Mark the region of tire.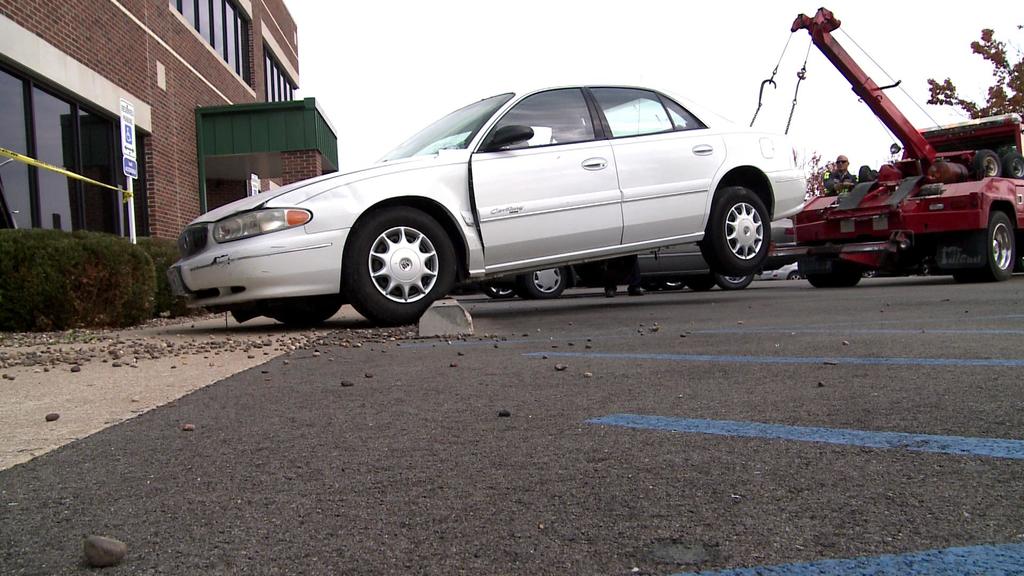
Region: <box>863,267,877,282</box>.
